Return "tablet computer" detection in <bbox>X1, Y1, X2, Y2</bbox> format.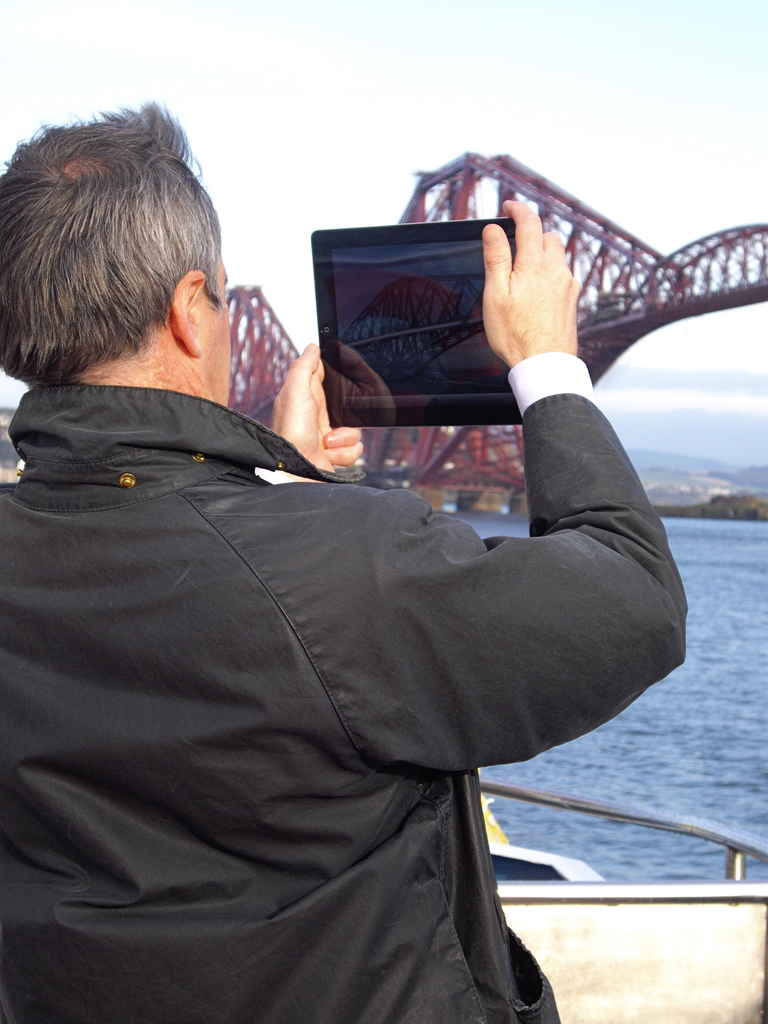
<bbox>308, 216, 527, 430</bbox>.
